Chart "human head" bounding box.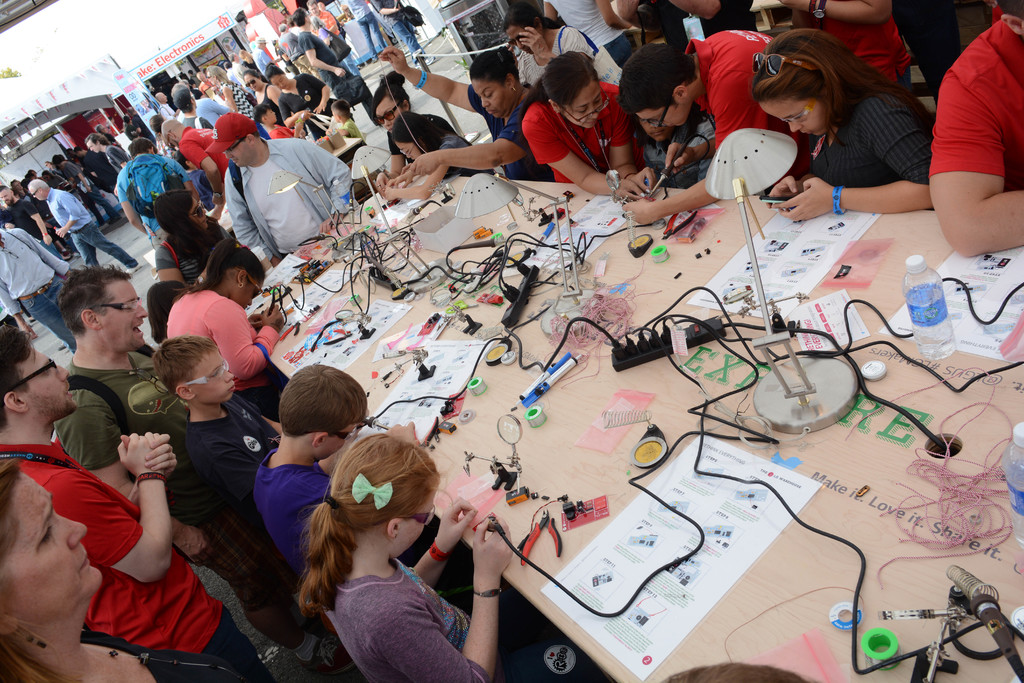
Charted: region(163, 122, 182, 149).
